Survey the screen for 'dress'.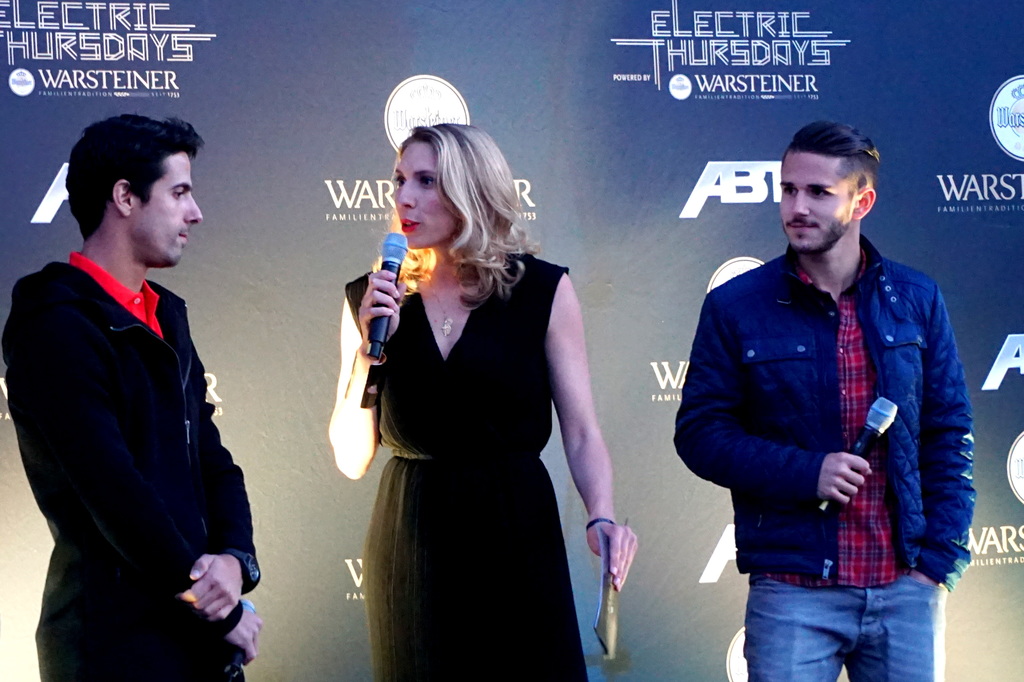
Survey found: crop(344, 254, 588, 681).
